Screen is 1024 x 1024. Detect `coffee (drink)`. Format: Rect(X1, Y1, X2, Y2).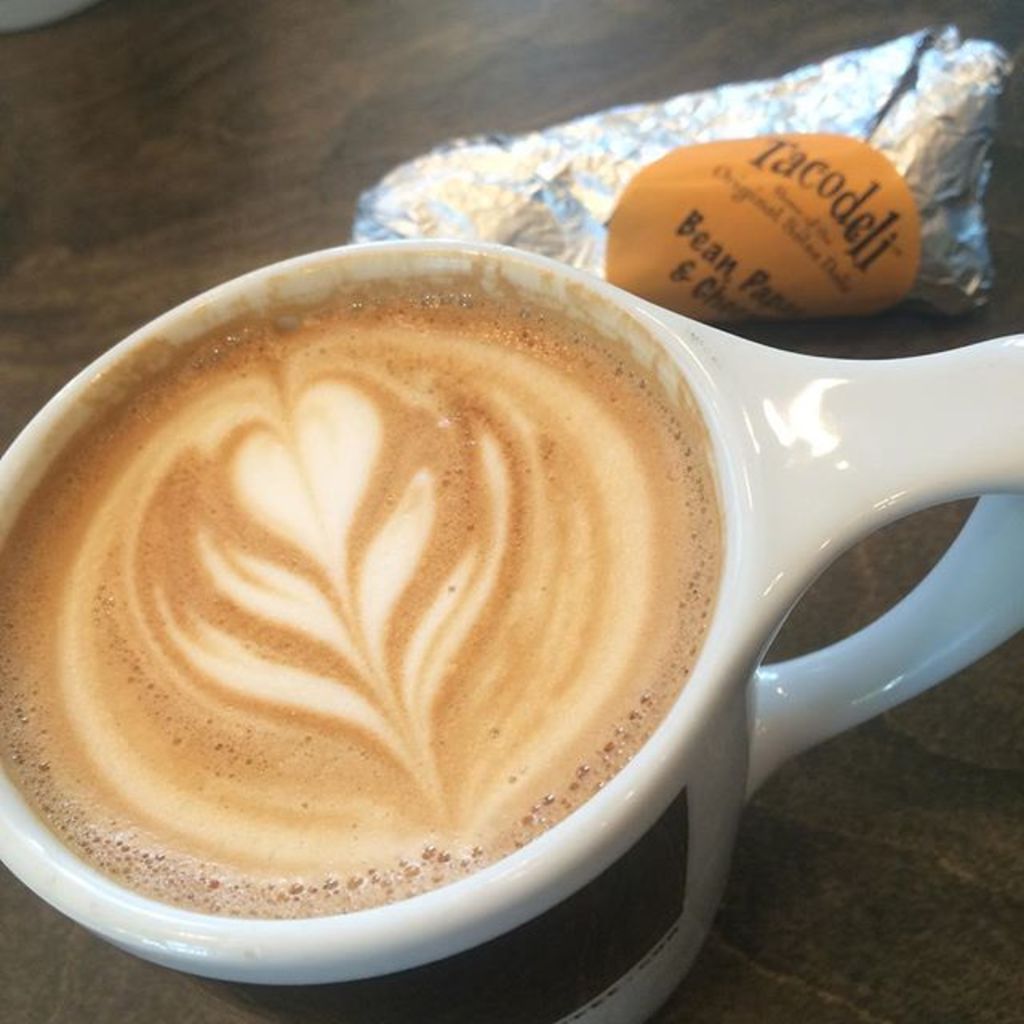
Rect(0, 256, 715, 915).
